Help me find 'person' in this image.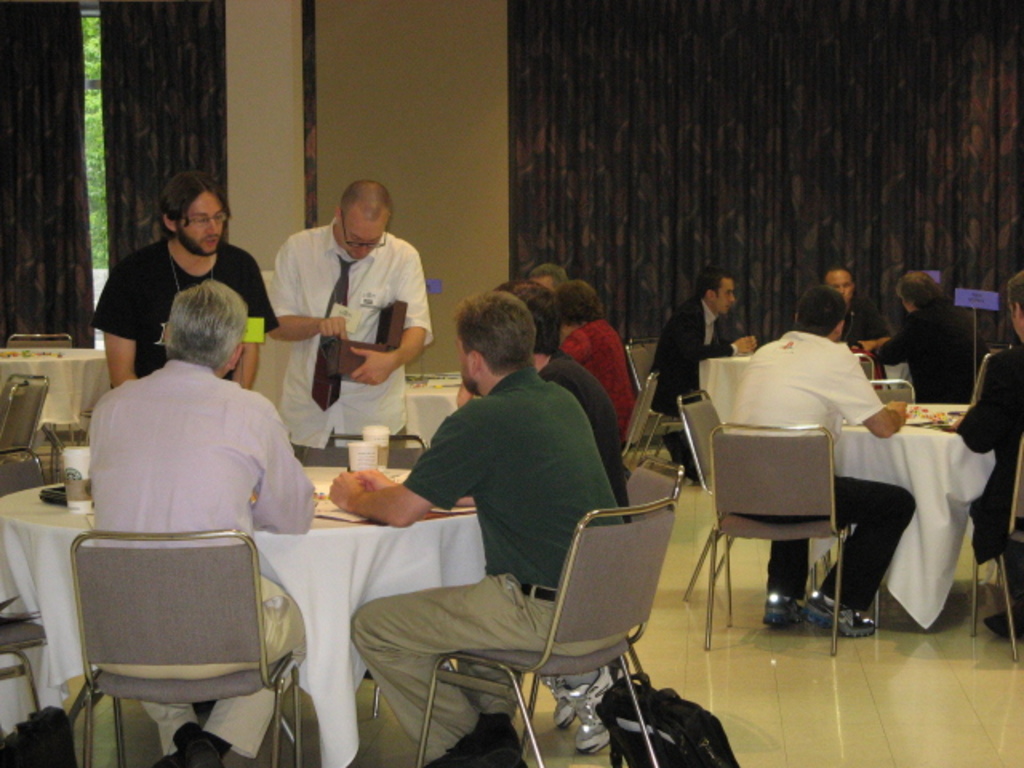
Found it: x1=864 y1=261 x2=990 y2=410.
